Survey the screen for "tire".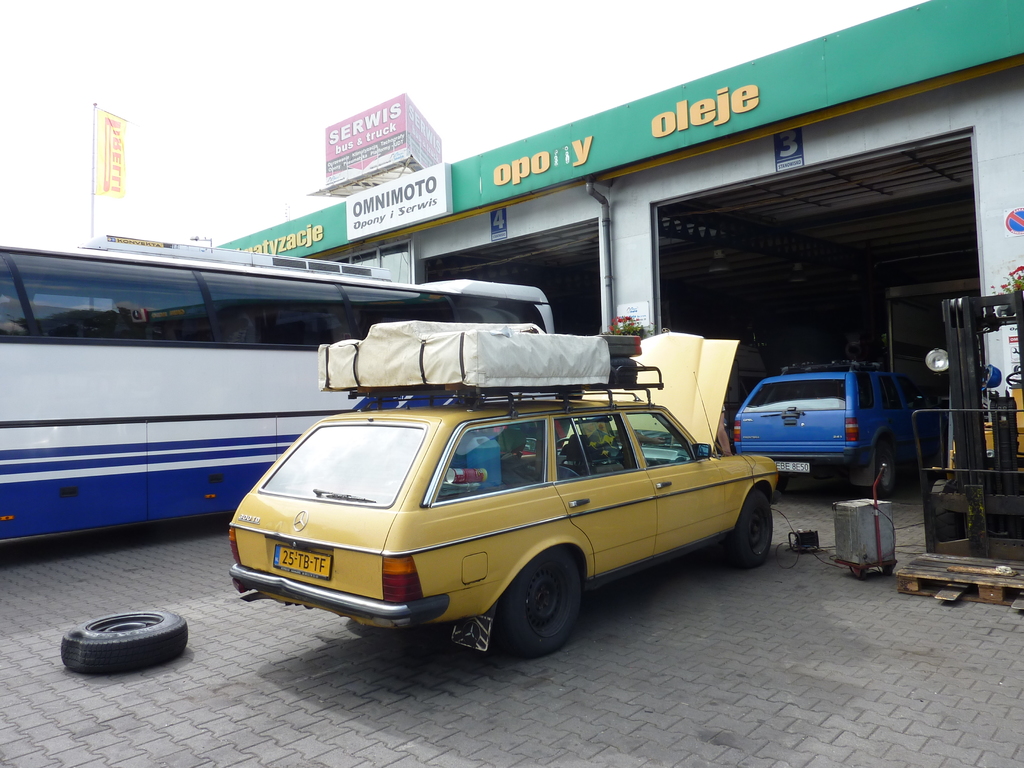
Survey found: bbox=(57, 611, 184, 685).
